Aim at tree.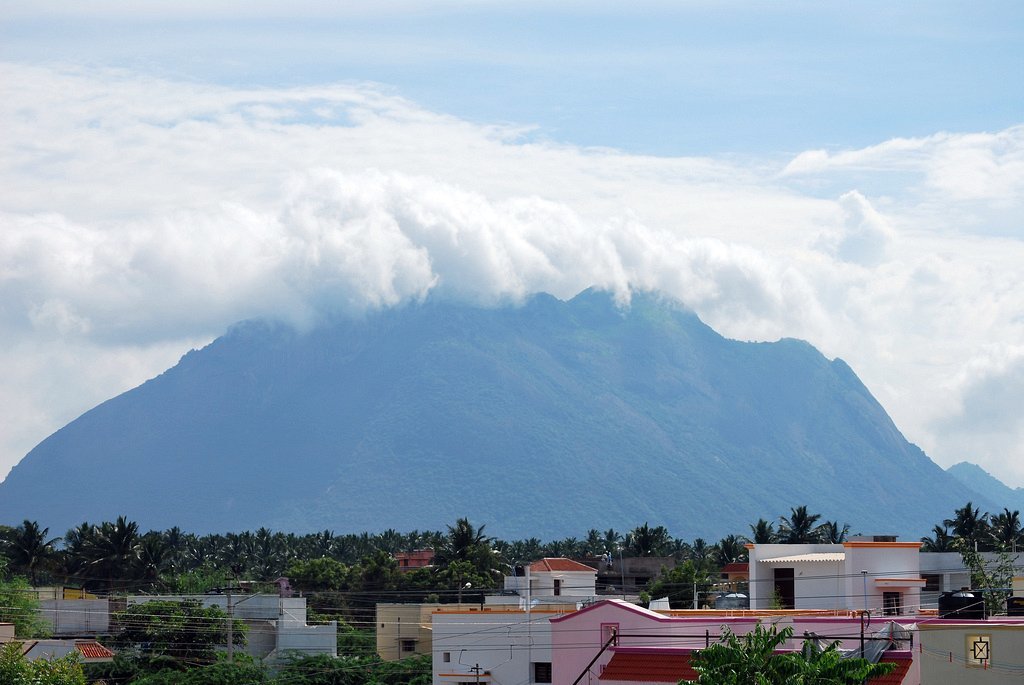
Aimed at x1=956 y1=535 x2=1016 y2=619.
